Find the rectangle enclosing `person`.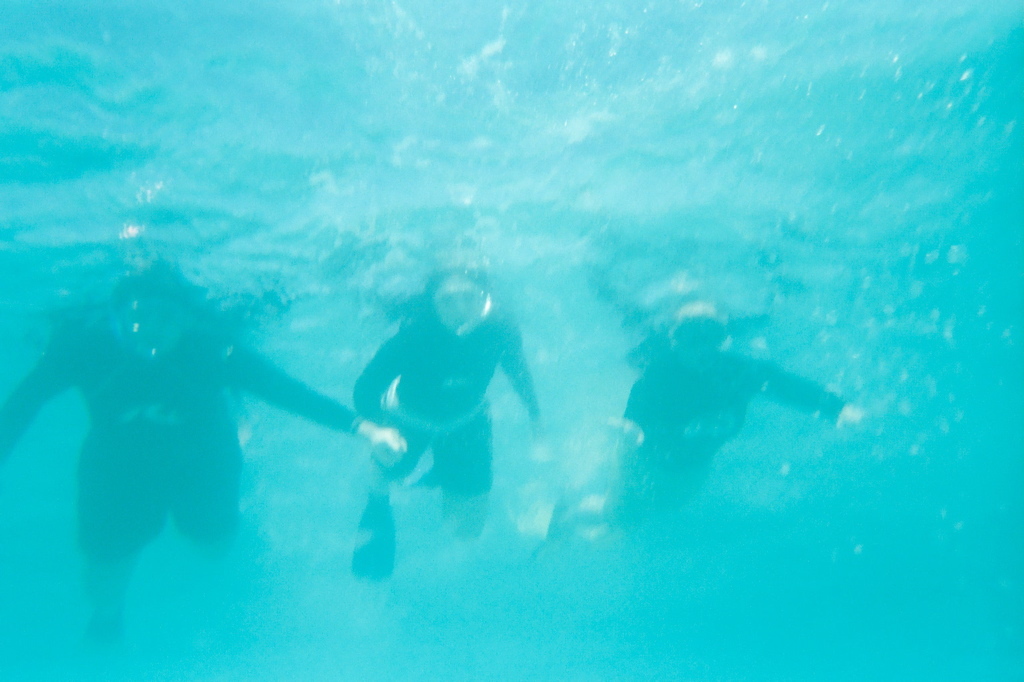
{"left": 0, "top": 255, "right": 408, "bottom": 645}.
